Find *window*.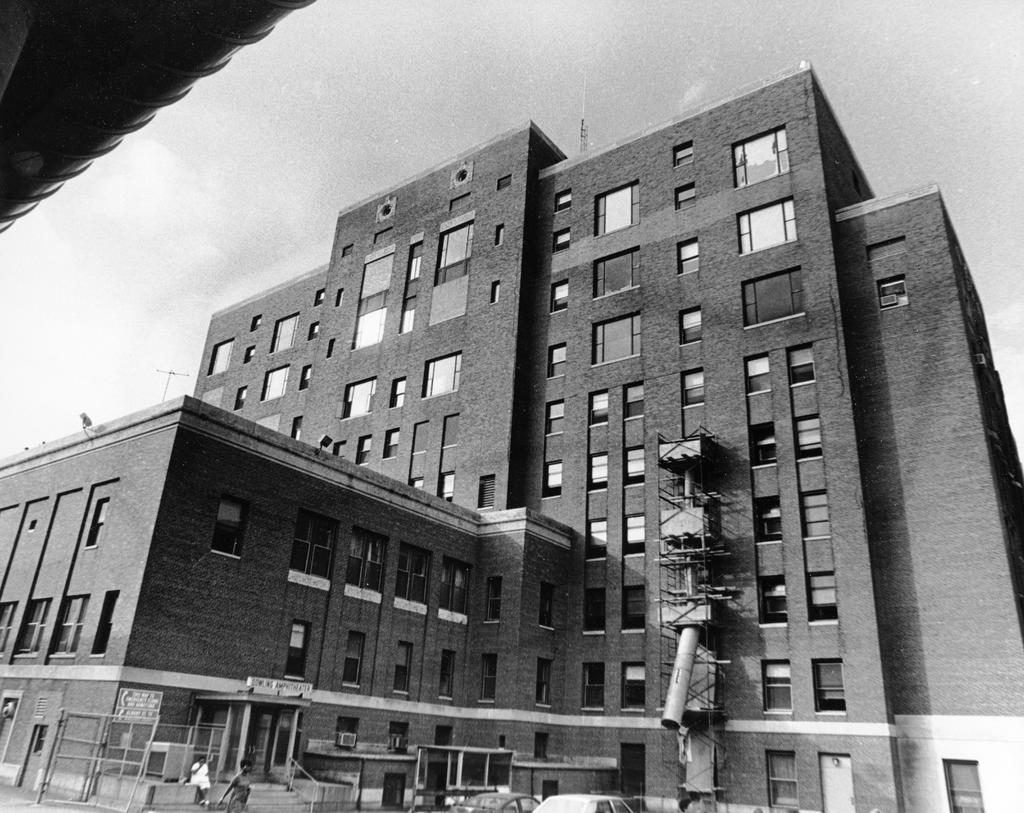
{"left": 536, "top": 659, "right": 550, "bottom": 704}.
